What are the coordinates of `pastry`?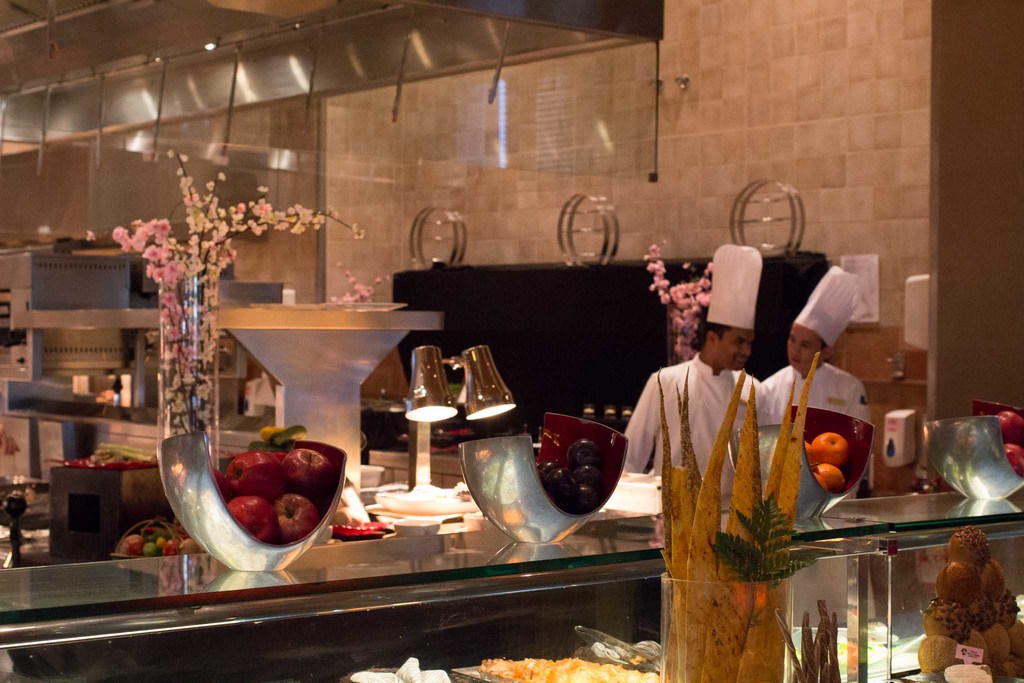
region(476, 659, 657, 682).
